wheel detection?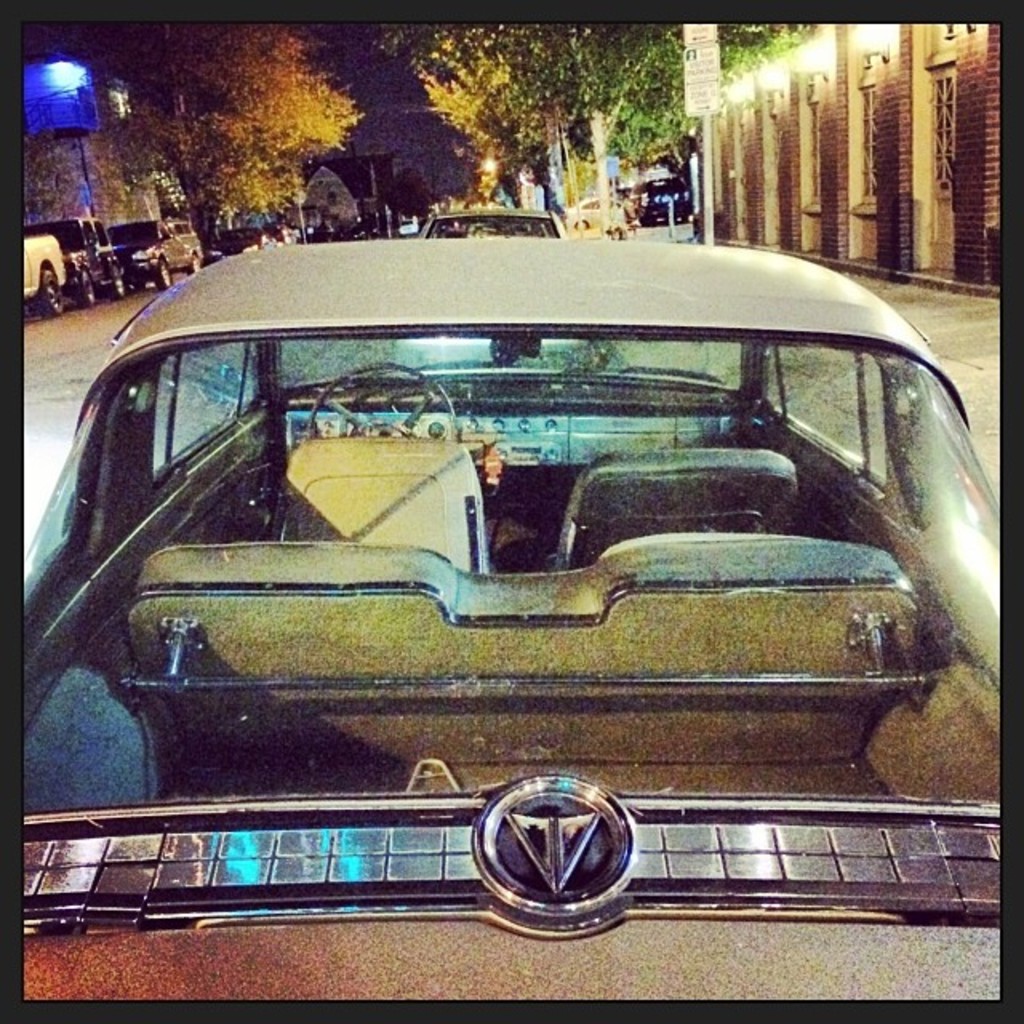
158, 264, 176, 293
